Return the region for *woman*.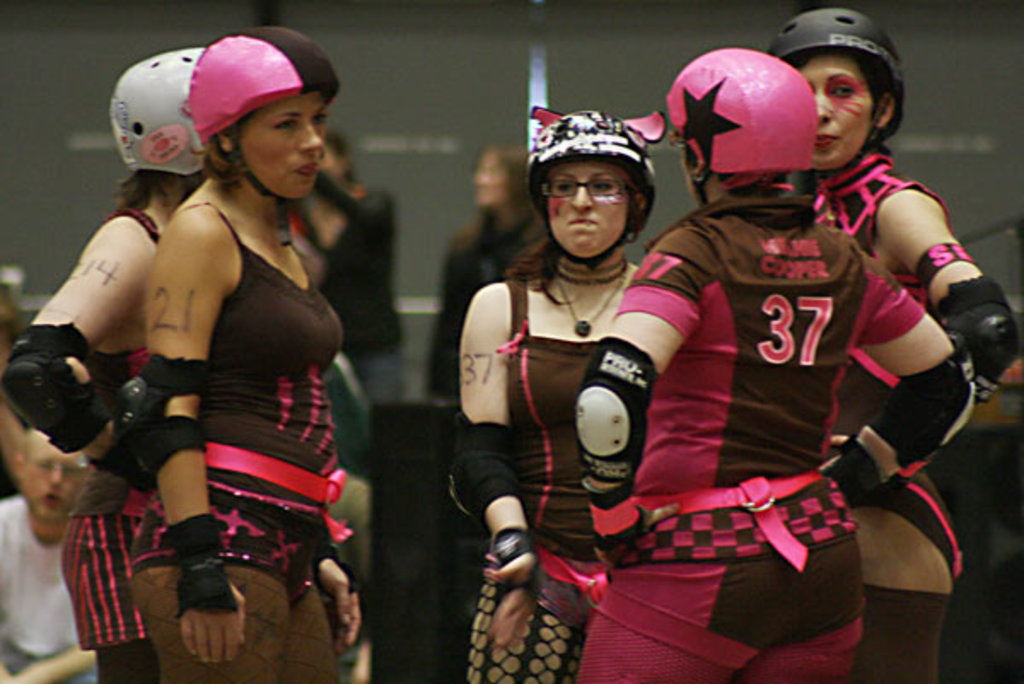
detection(433, 99, 713, 683).
